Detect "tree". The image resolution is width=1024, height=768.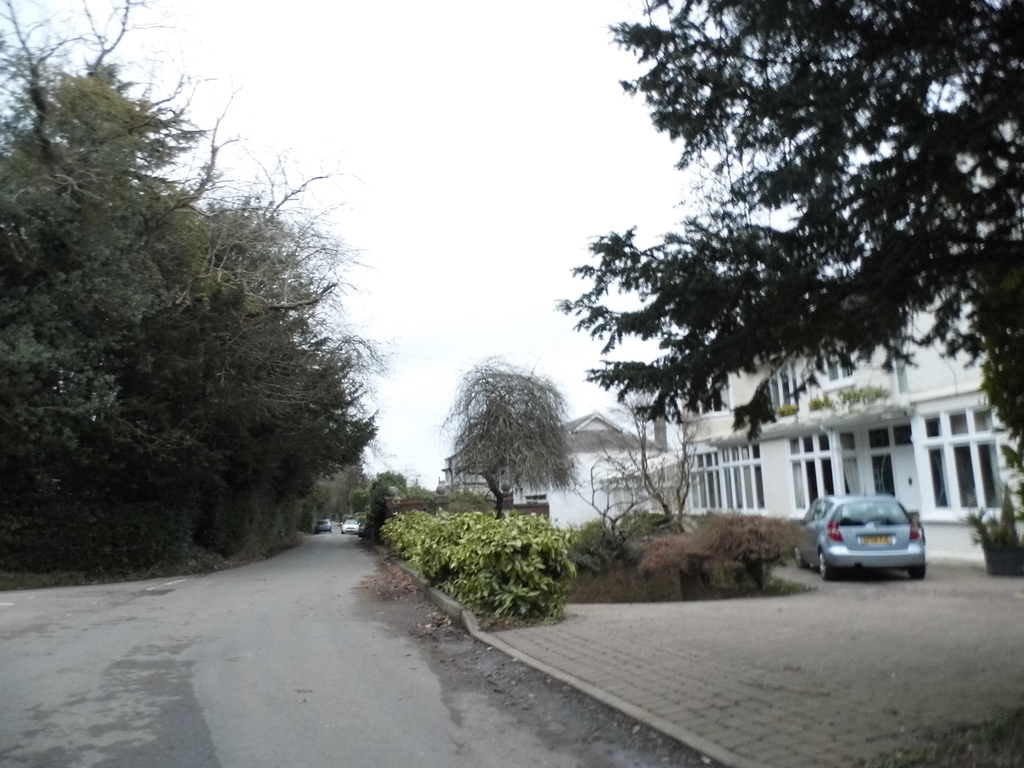
box=[440, 353, 582, 514].
